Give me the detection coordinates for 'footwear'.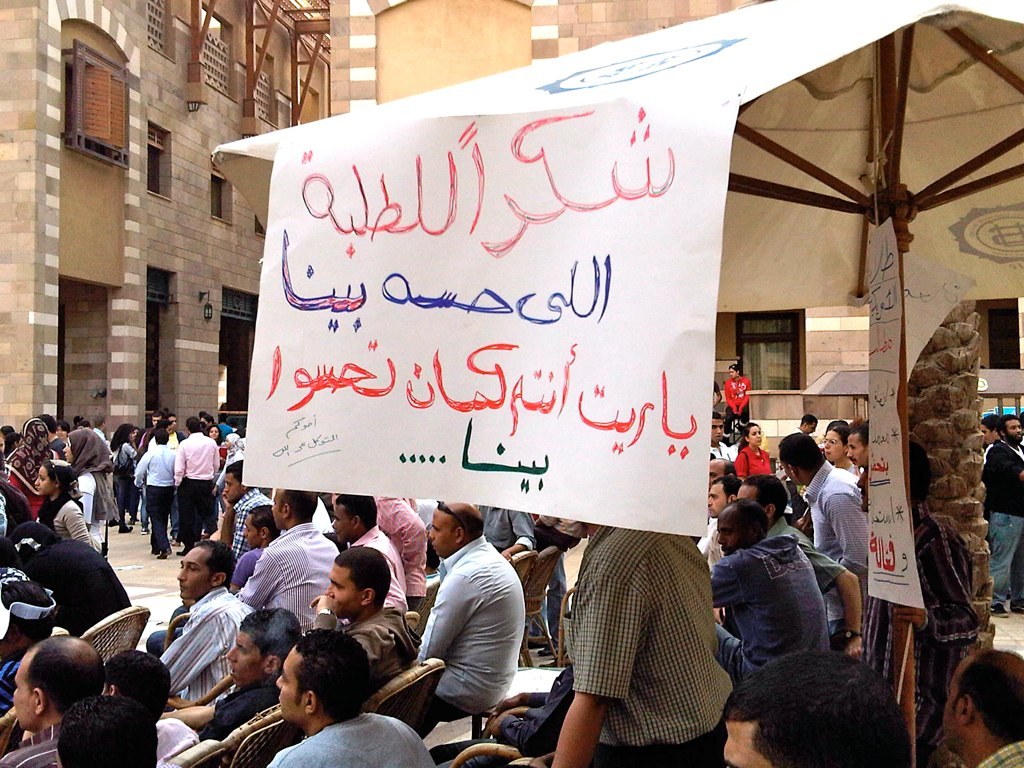
173, 544, 184, 556.
